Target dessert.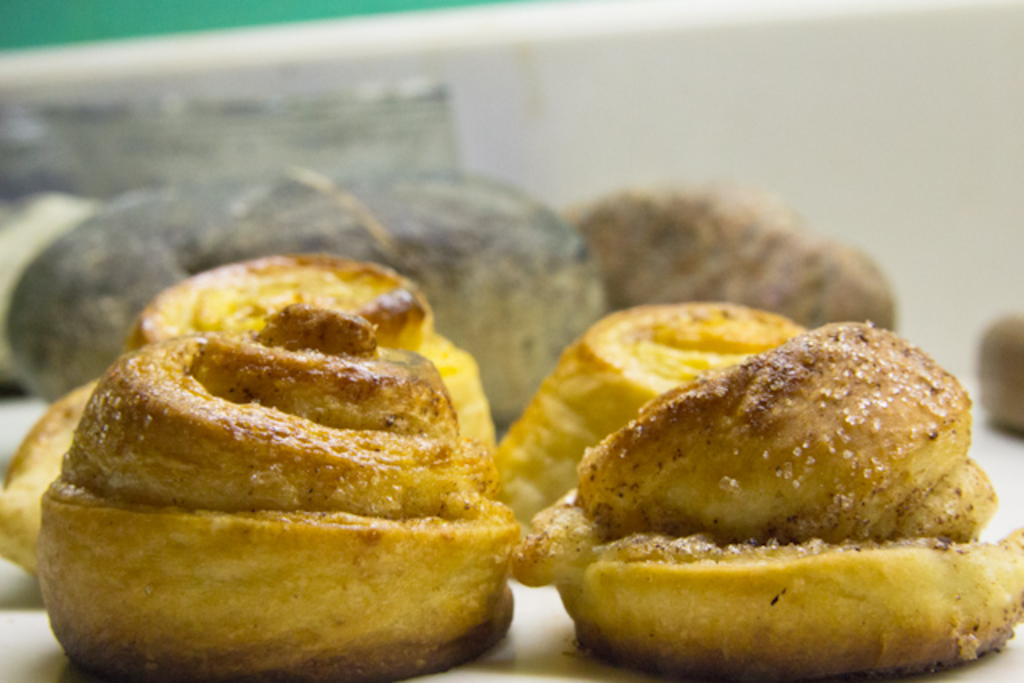
Target region: (left=27, top=323, right=518, bottom=678).
